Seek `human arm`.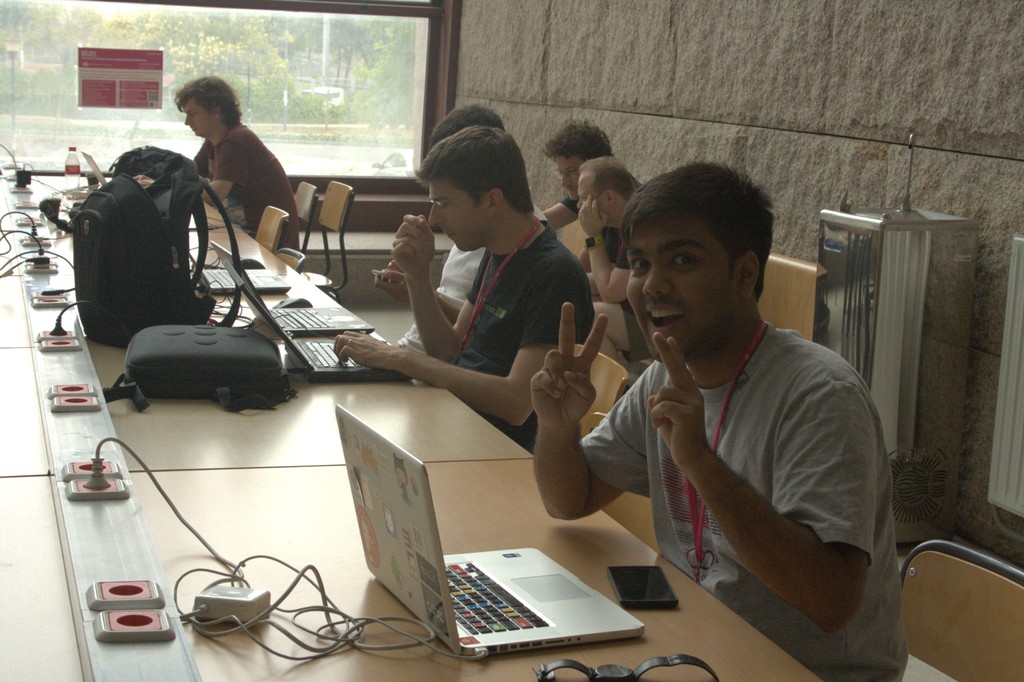
[198,118,260,203].
